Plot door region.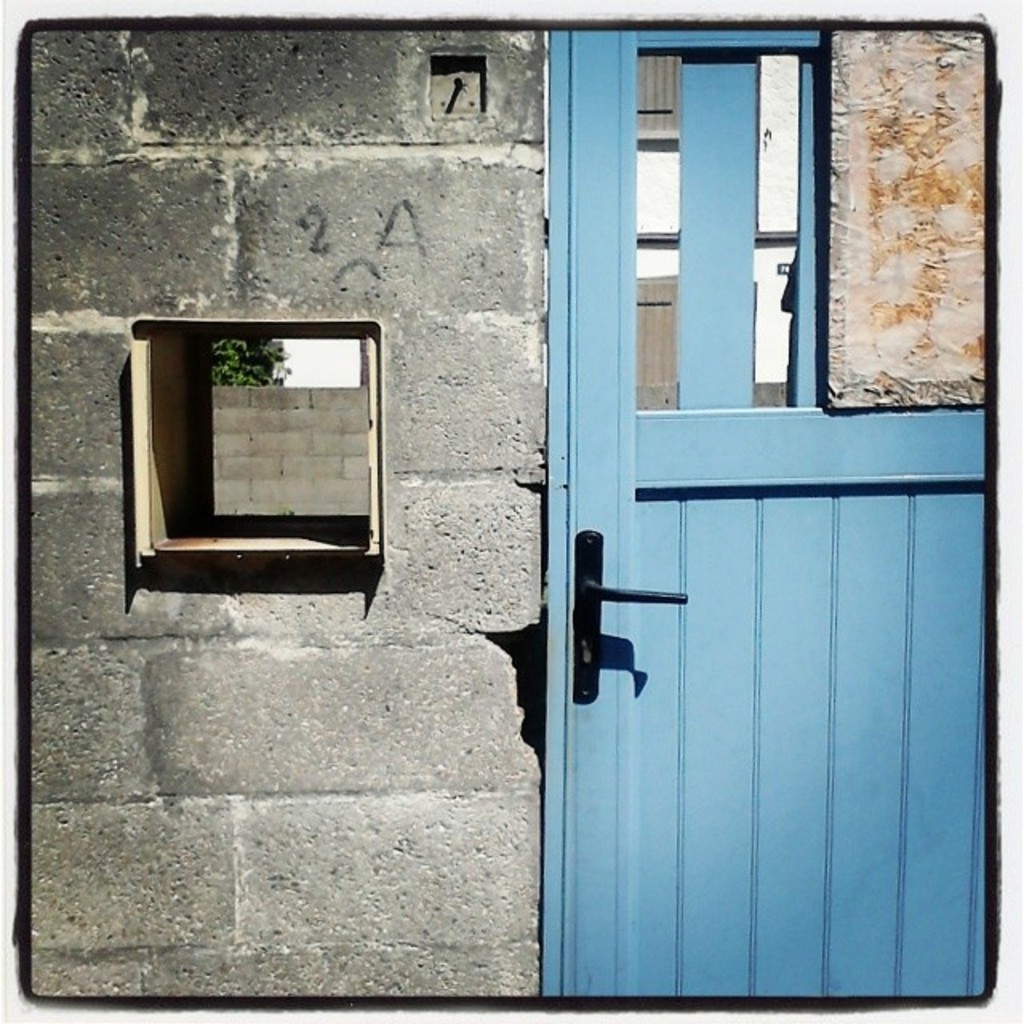
Plotted at box=[517, 69, 954, 968].
